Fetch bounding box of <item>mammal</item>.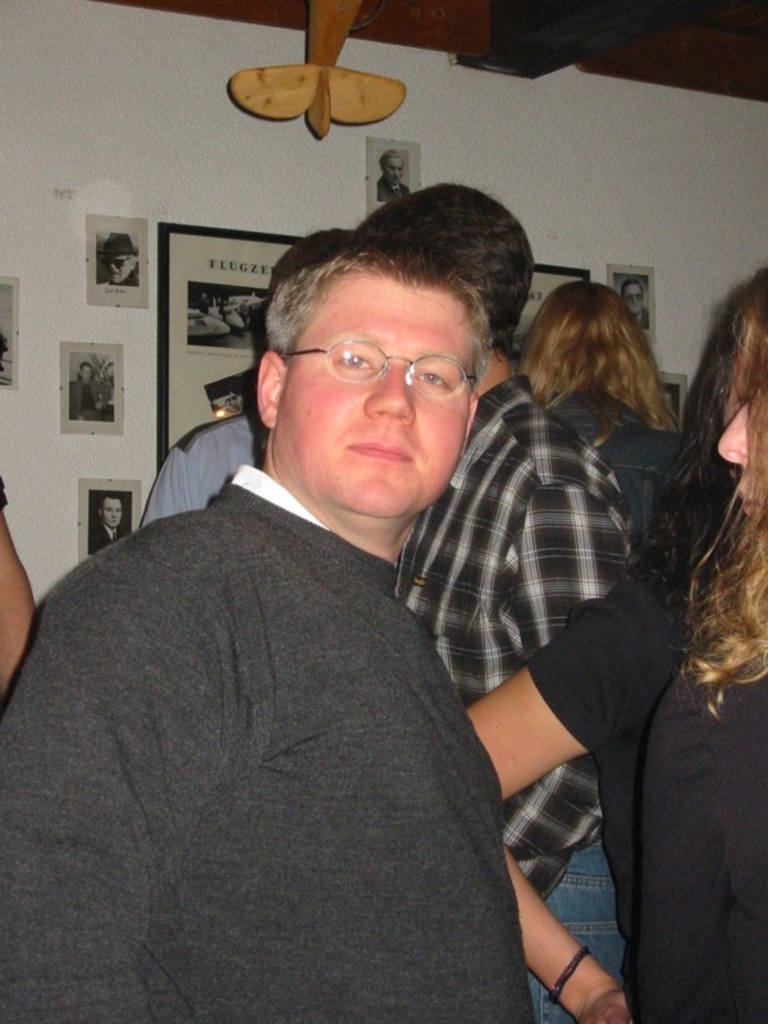
Bbox: <region>637, 269, 767, 1023</region>.
